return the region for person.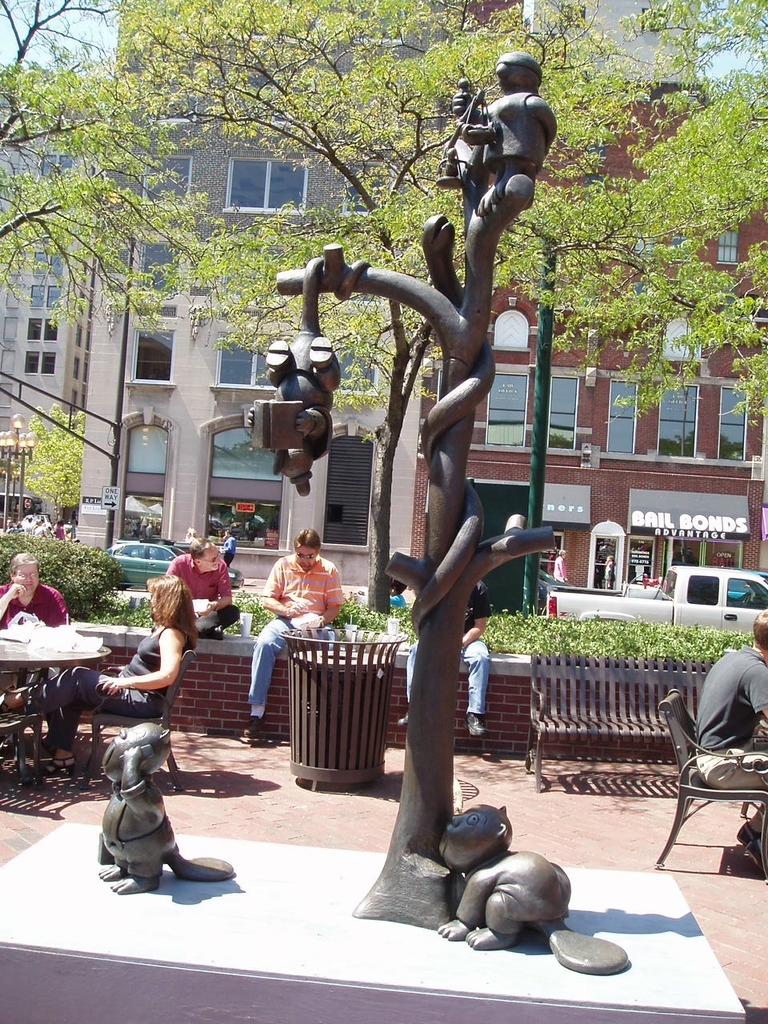
[left=405, top=574, right=487, bottom=744].
